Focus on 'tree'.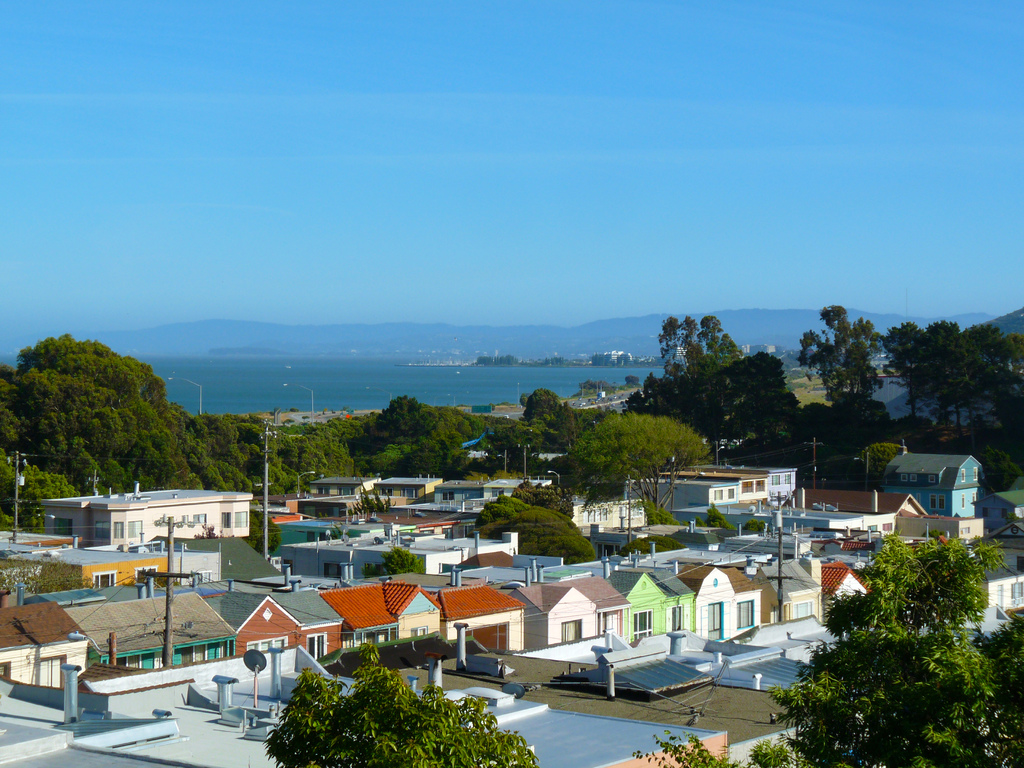
Focused at l=0, t=546, r=104, b=596.
